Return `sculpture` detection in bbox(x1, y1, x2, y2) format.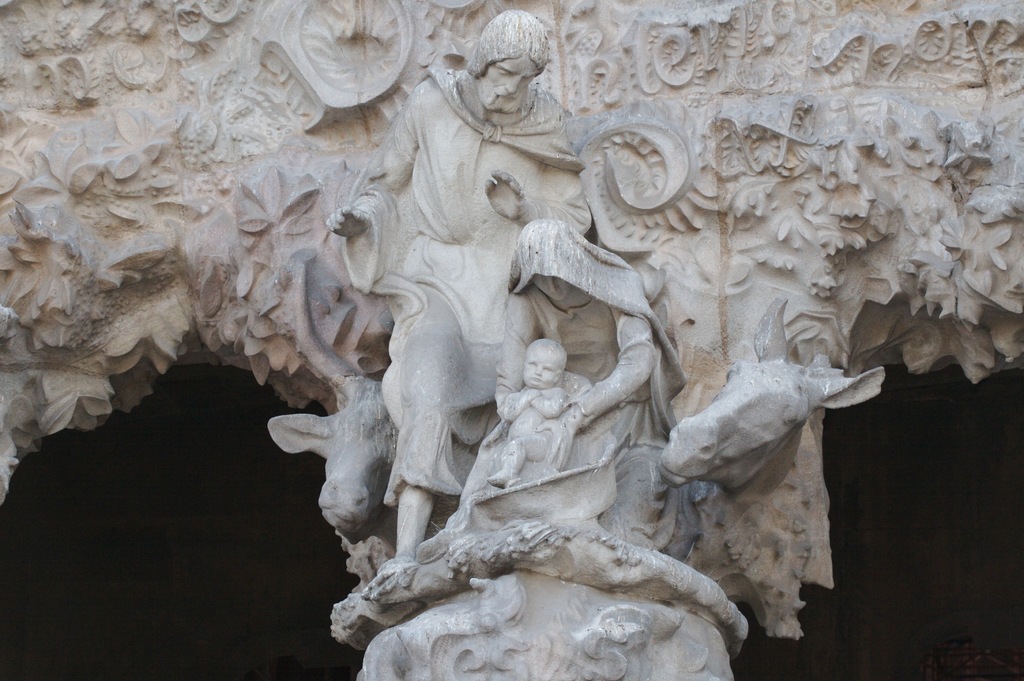
bbox(443, 339, 580, 523).
